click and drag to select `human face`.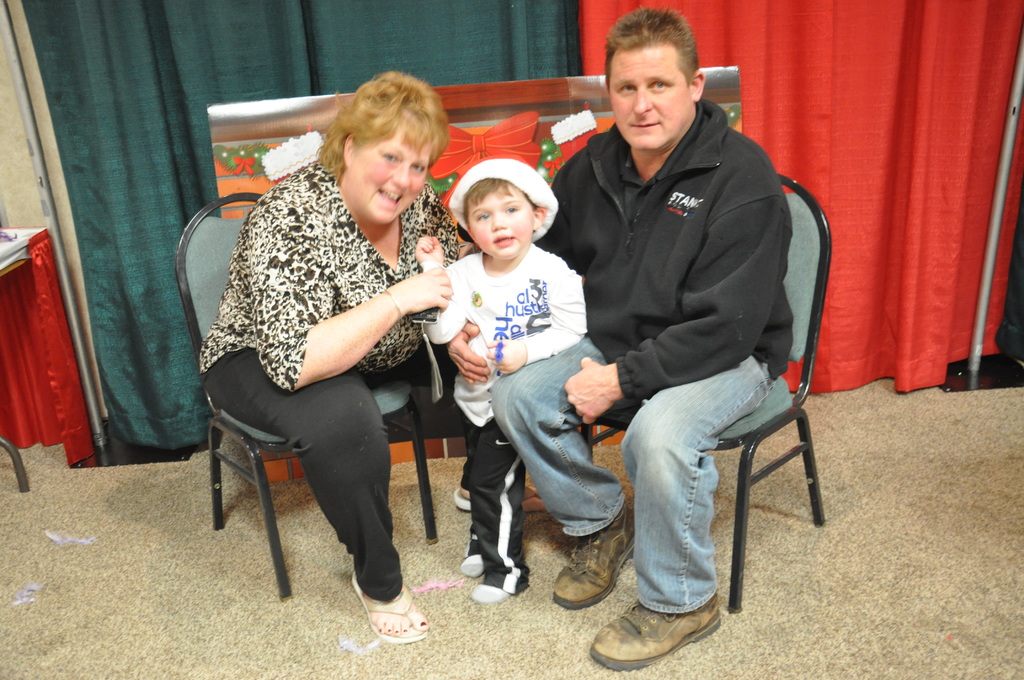
Selection: 610/51/687/150.
